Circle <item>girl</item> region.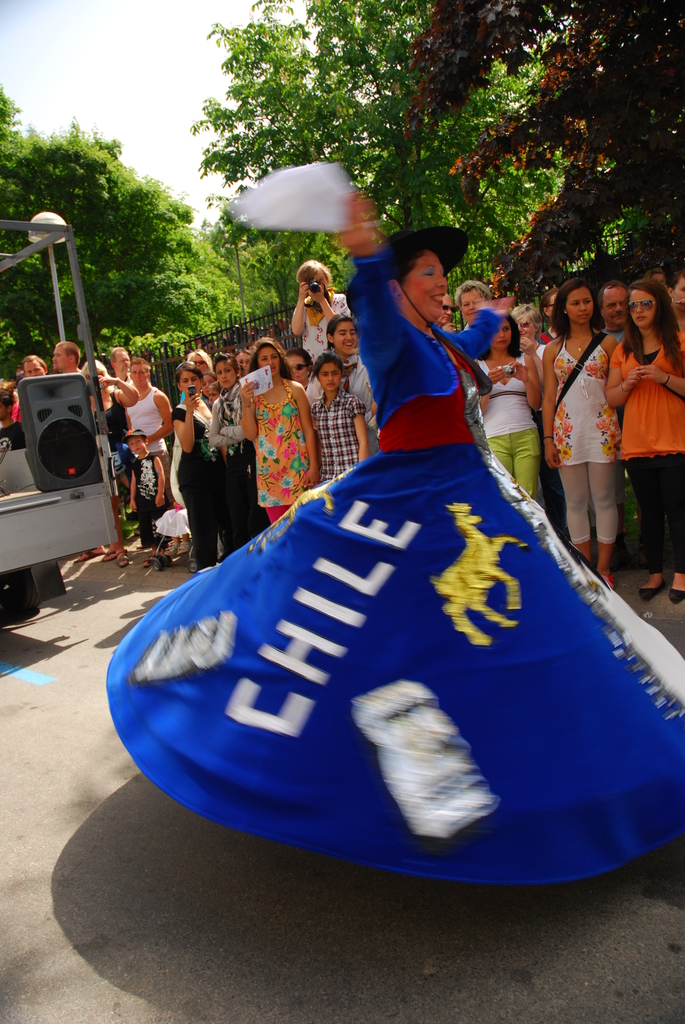
Region: x1=171, y1=357, x2=230, y2=583.
